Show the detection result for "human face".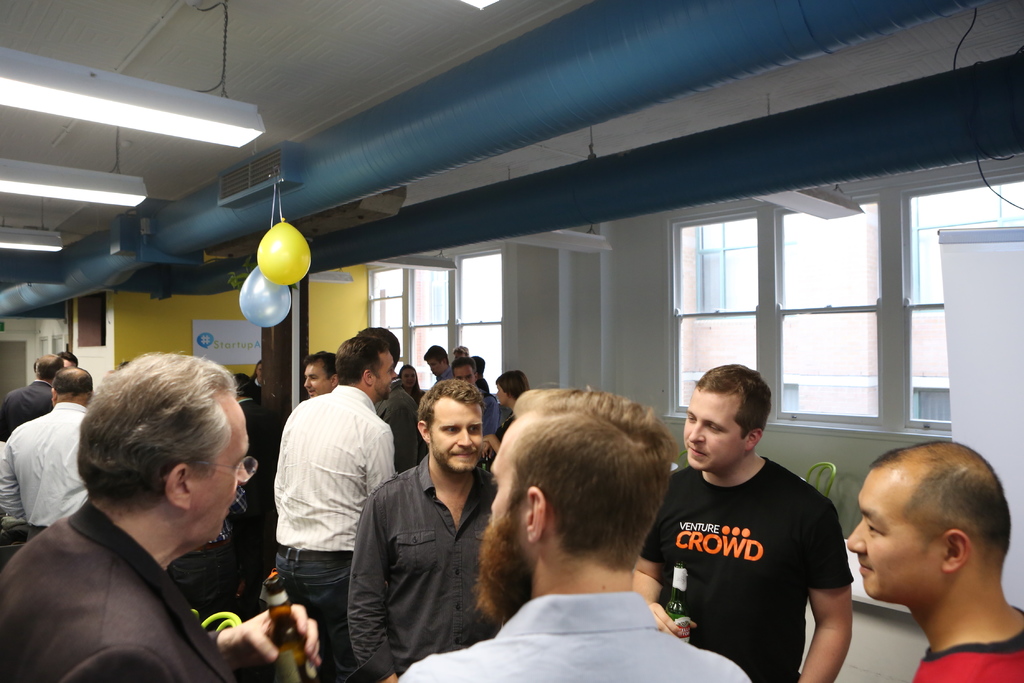
detection(190, 400, 253, 539).
